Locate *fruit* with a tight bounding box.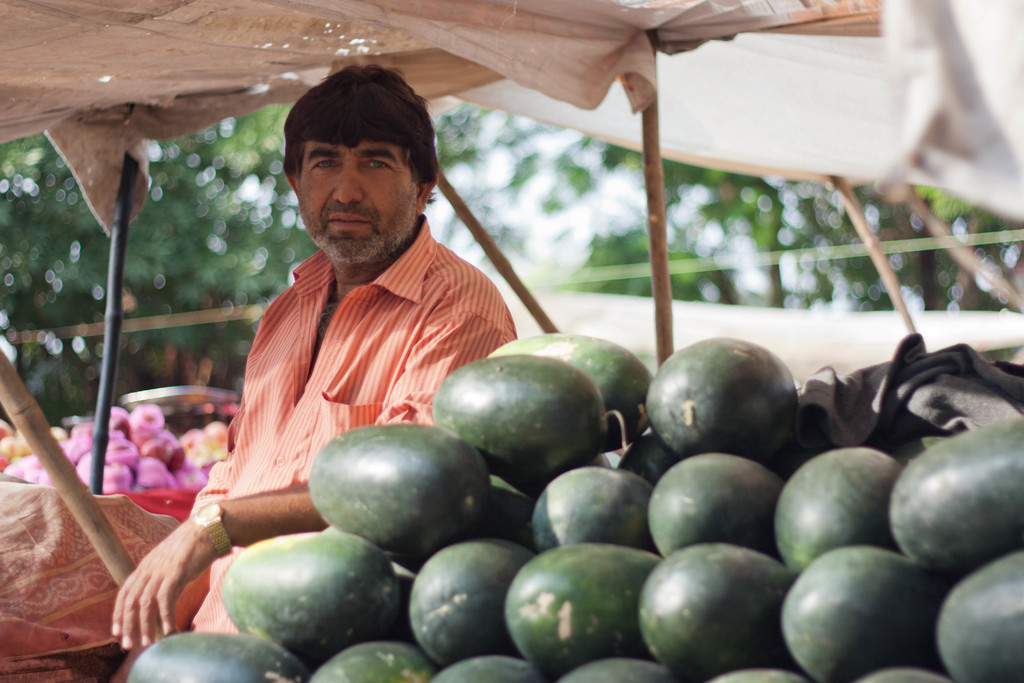
region(213, 527, 419, 661).
